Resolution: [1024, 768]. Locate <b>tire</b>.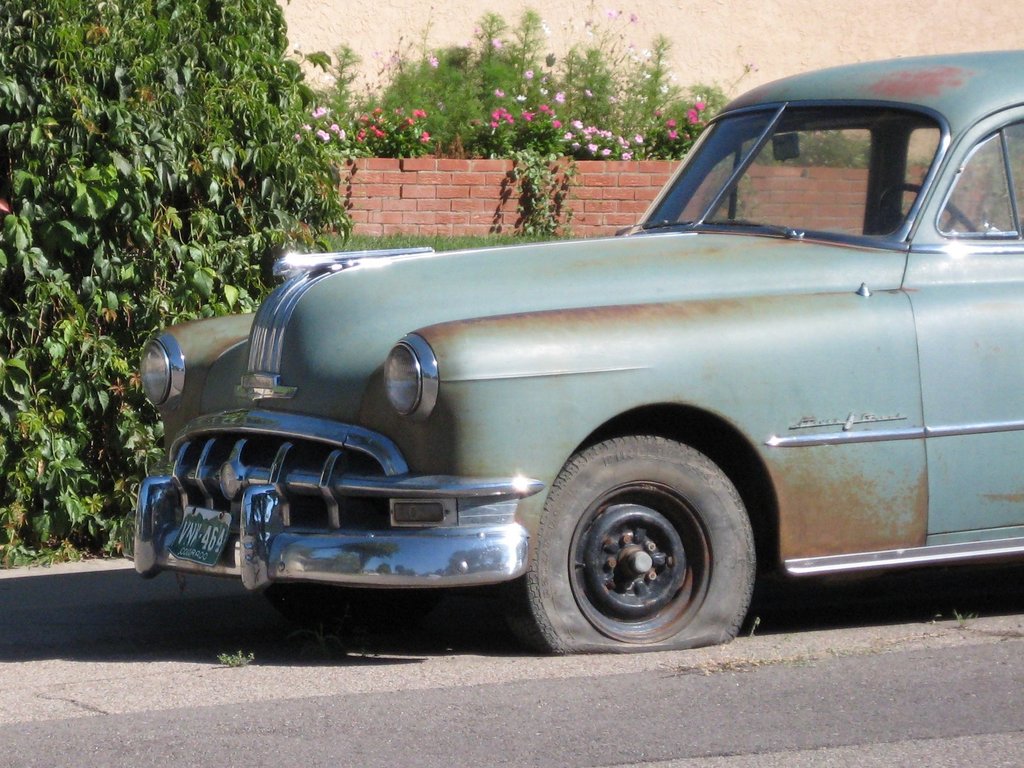
498:418:757:660.
